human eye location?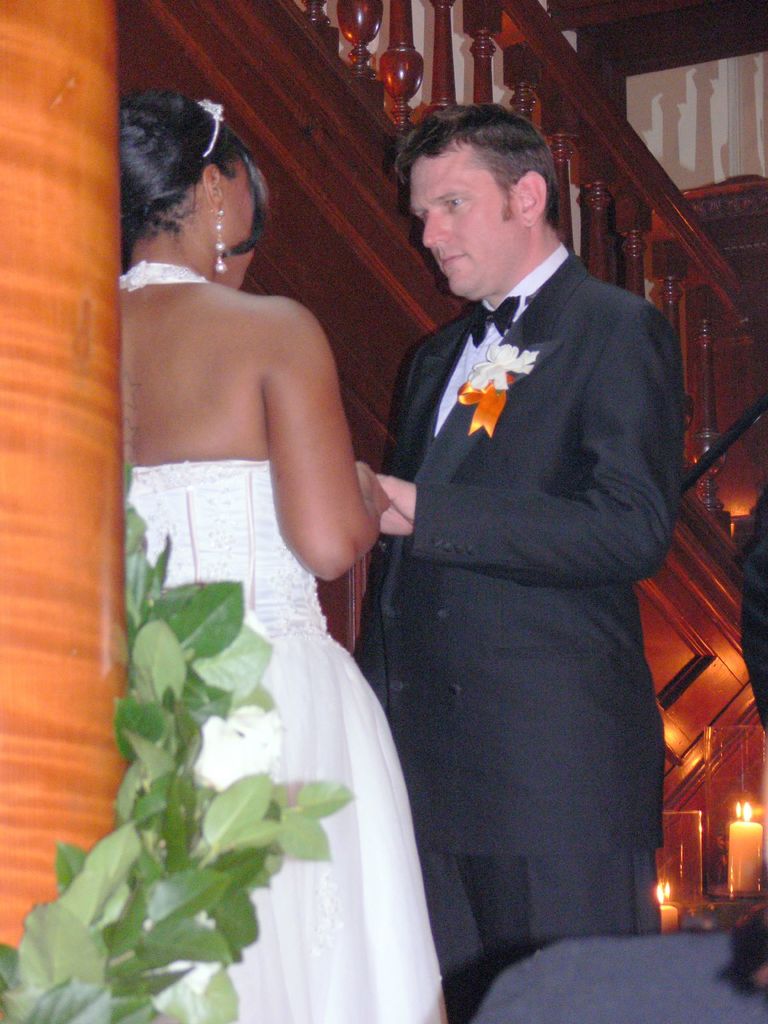
(449,193,468,214)
